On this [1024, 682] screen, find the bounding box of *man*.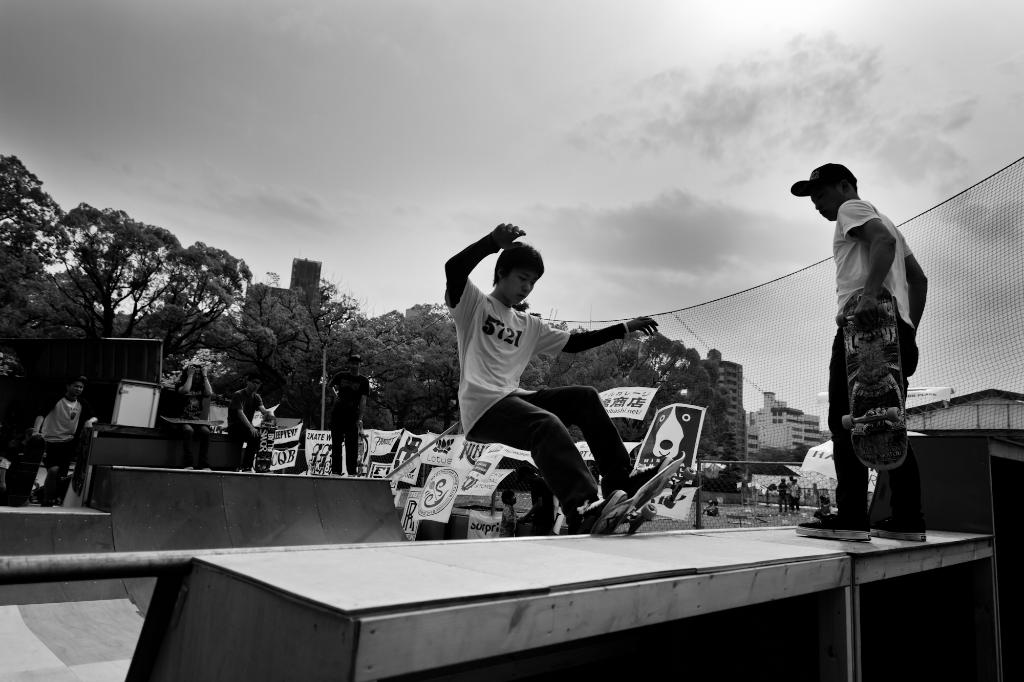
Bounding box: Rect(498, 488, 521, 530).
